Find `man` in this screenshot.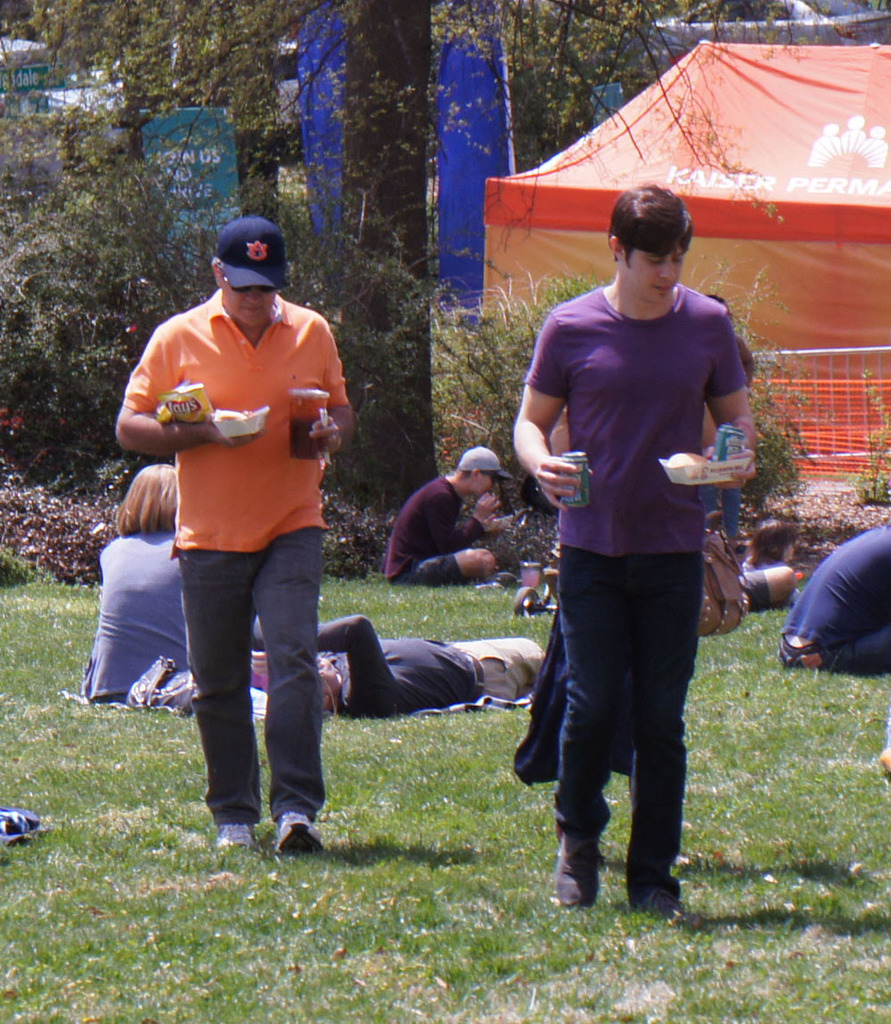
The bounding box for `man` is <bbox>389, 450, 520, 579</bbox>.
